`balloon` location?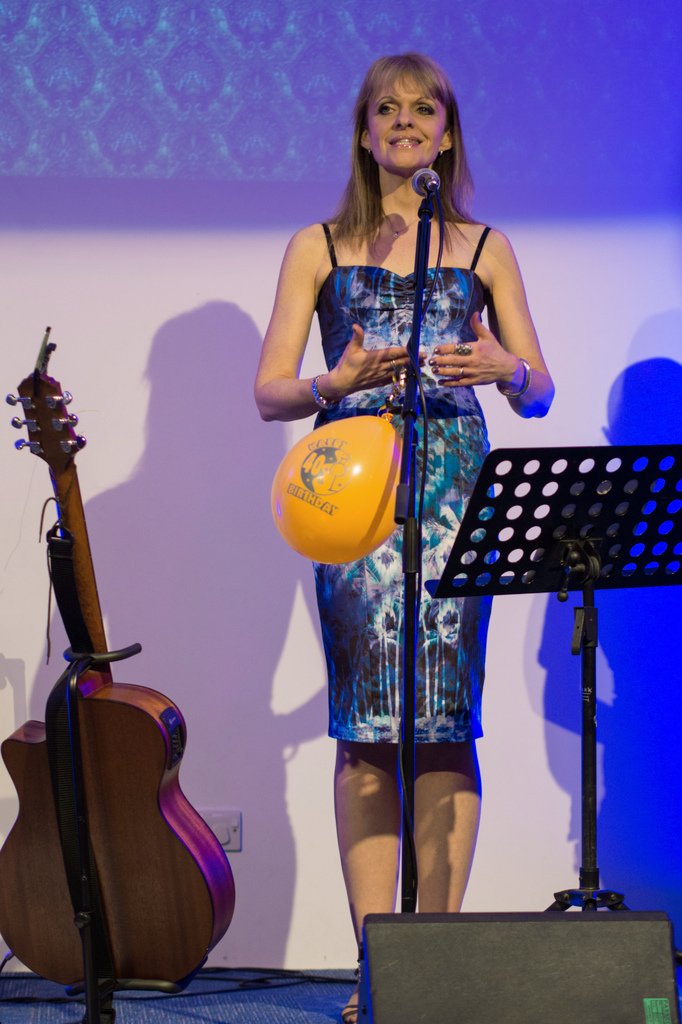
(274,415,405,565)
